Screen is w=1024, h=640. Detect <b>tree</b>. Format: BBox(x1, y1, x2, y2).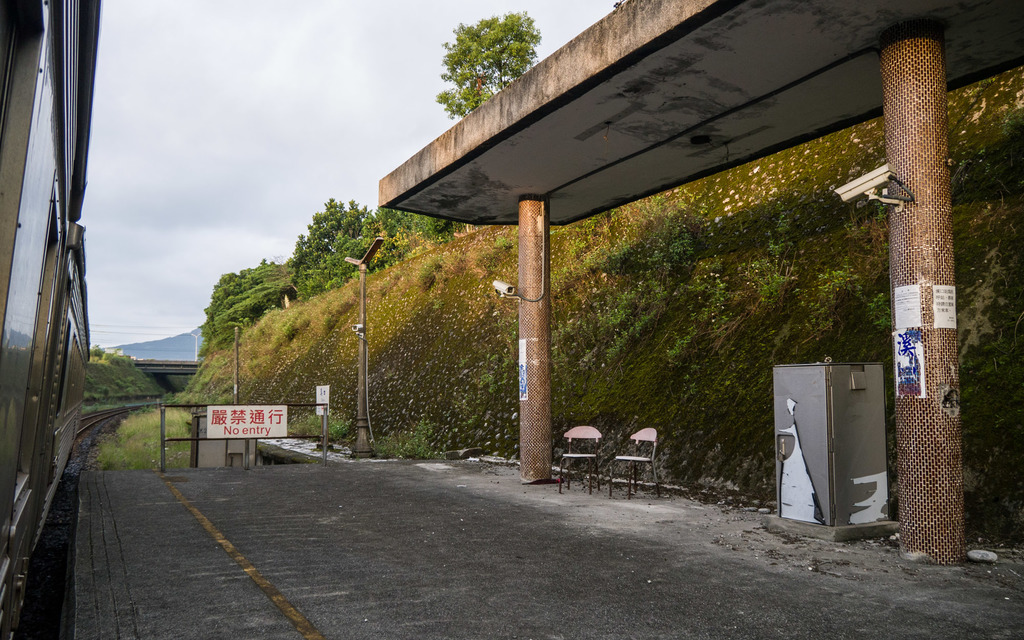
BBox(289, 188, 375, 276).
